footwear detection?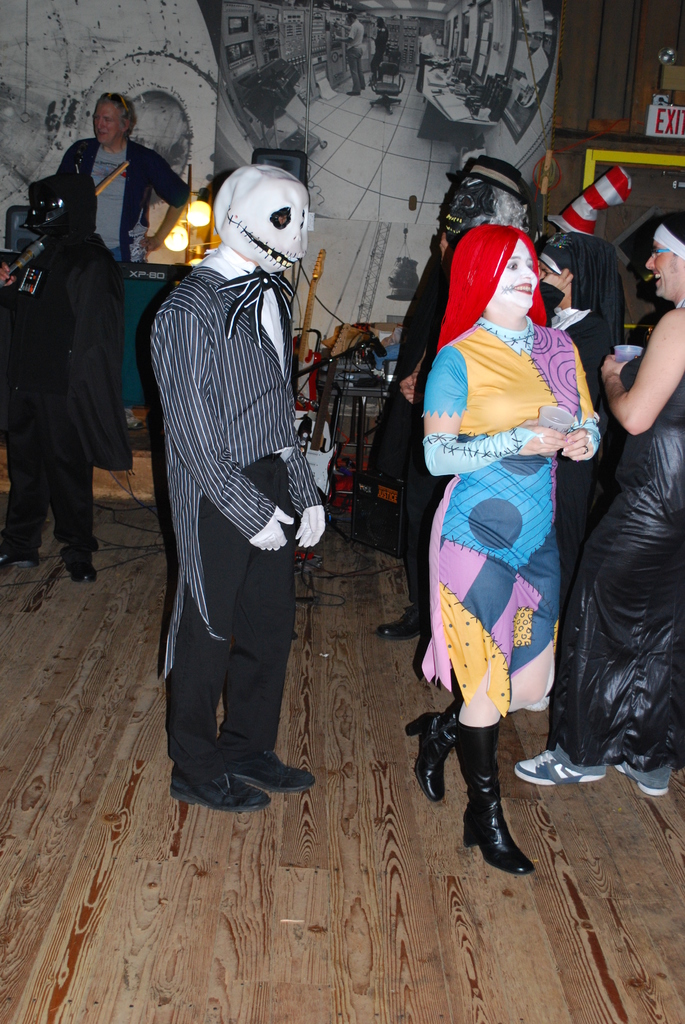
(left=401, top=707, right=450, bottom=802)
